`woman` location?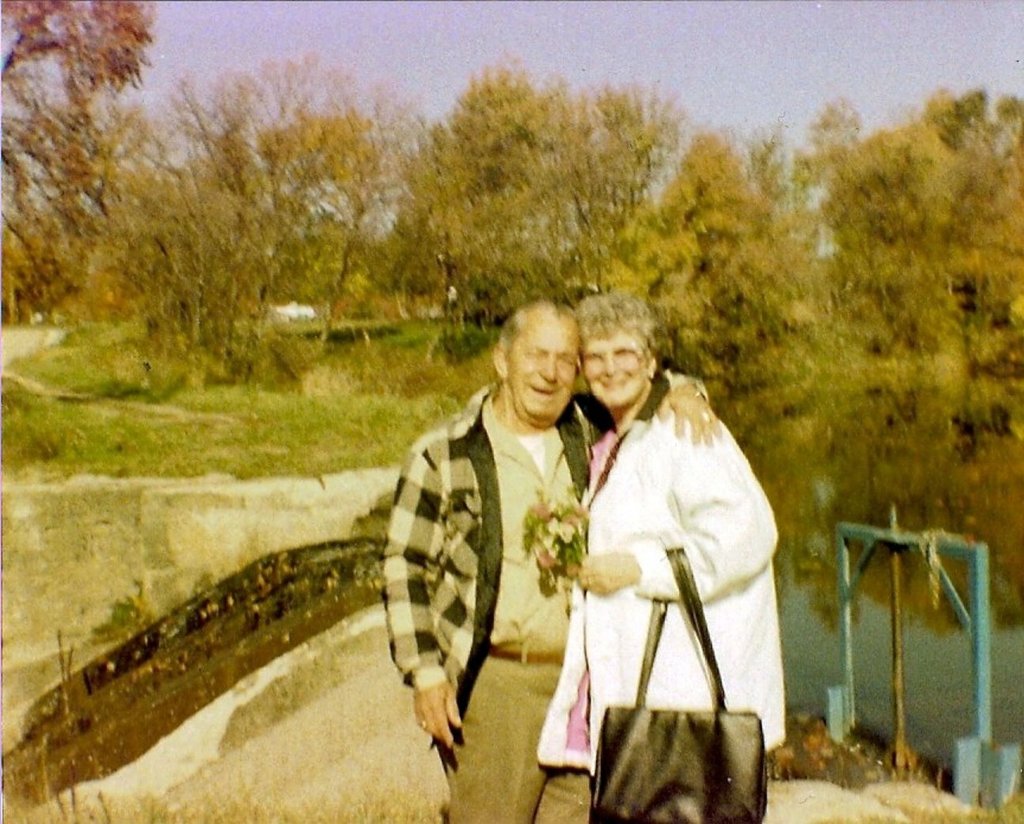
l=533, t=287, r=784, b=823
